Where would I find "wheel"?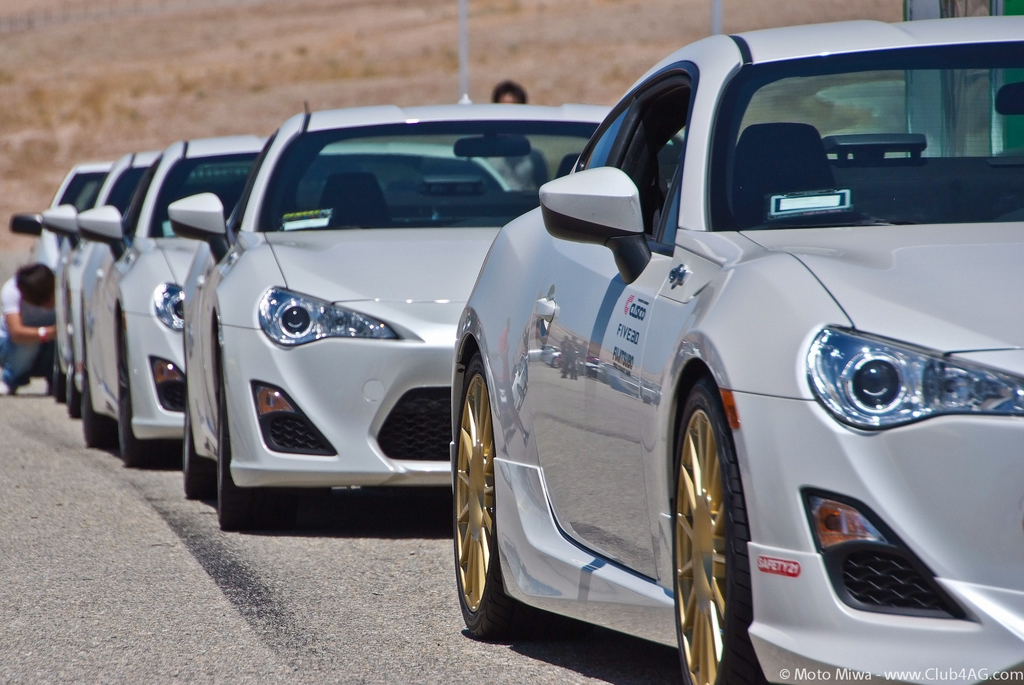
At box=[76, 306, 107, 449].
